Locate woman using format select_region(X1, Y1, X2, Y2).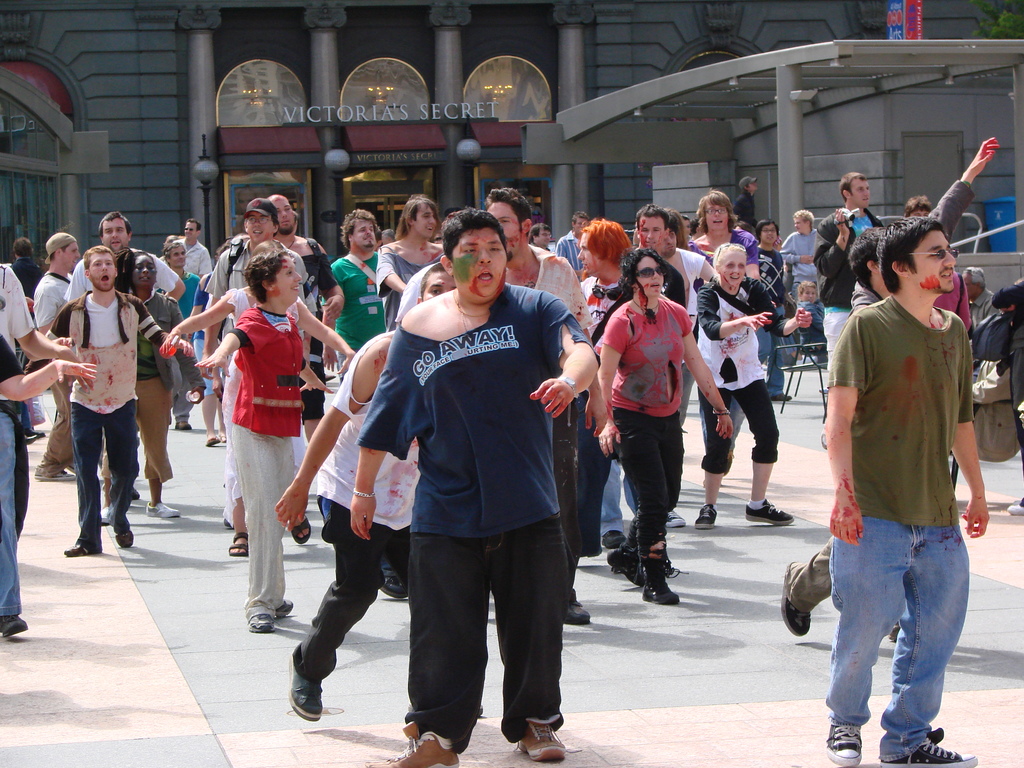
select_region(433, 230, 444, 244).
